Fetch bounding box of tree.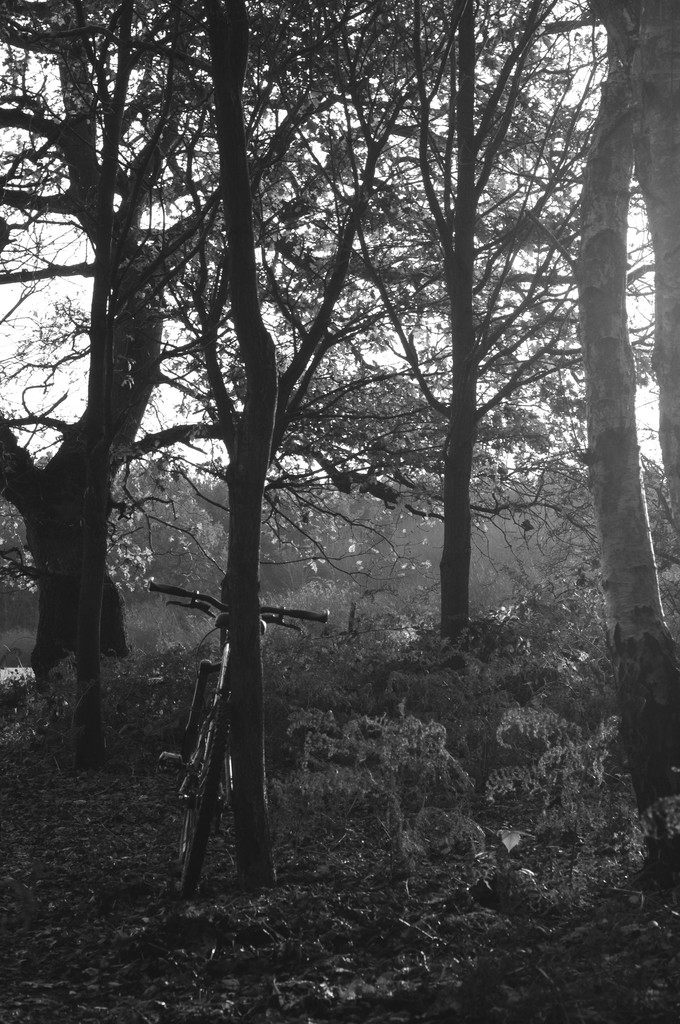
Bbox: pyautogui.locateOnScreen(177, 0, 466, 876).
